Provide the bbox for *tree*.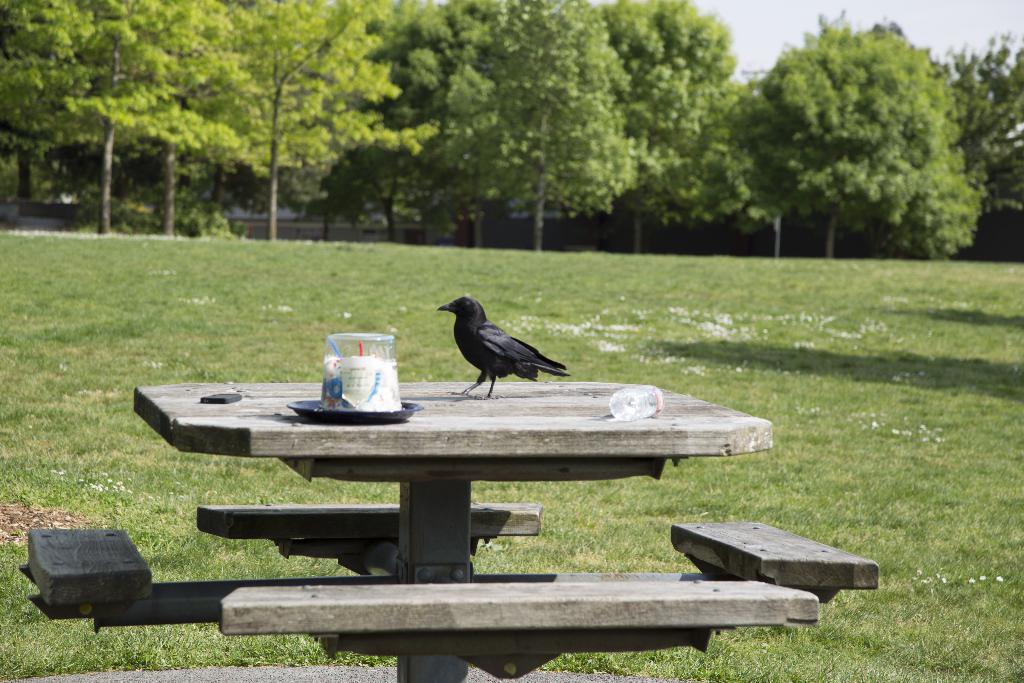
(54, 0, 243, 258).
